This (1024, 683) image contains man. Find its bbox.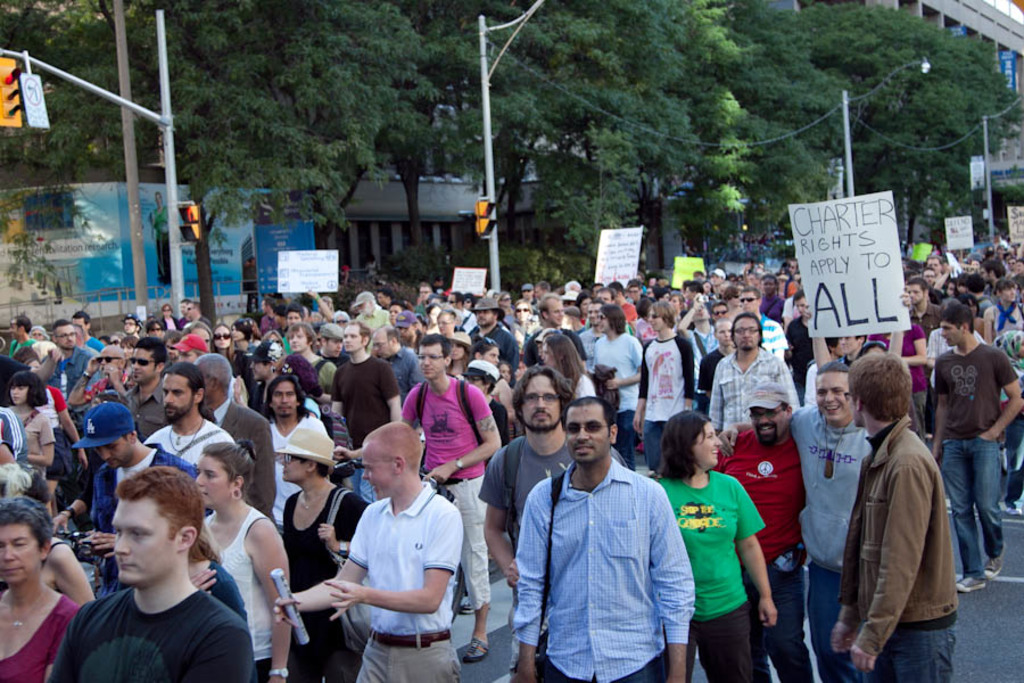
[x1=413, y1=280, x2=437, y2=320].
